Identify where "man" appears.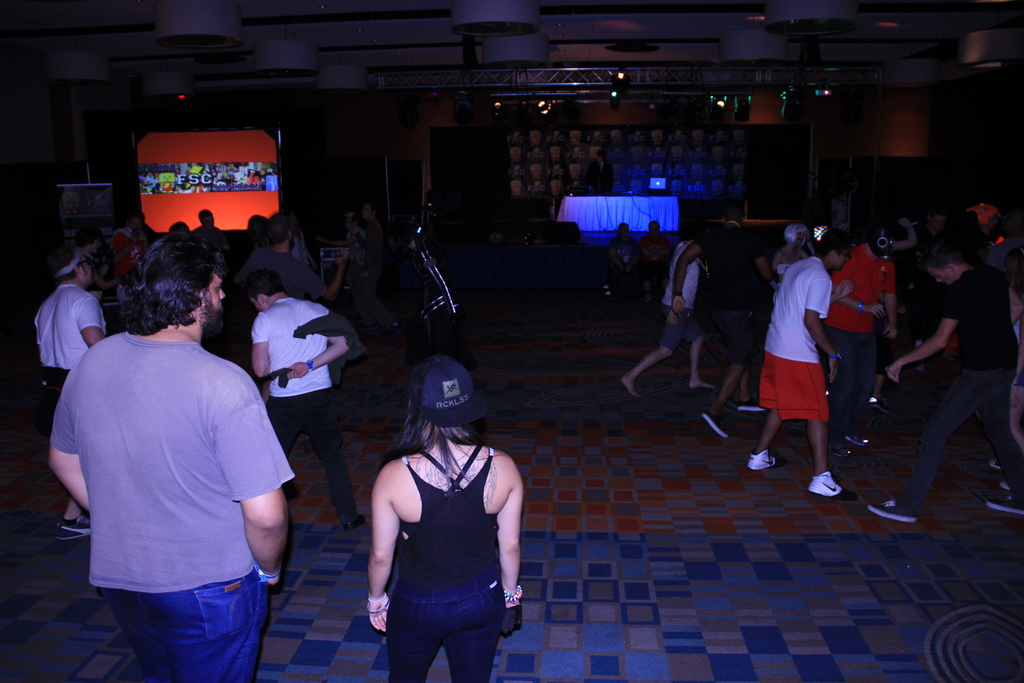
Appears at left=744, top=233, right=867, bottom=507.
